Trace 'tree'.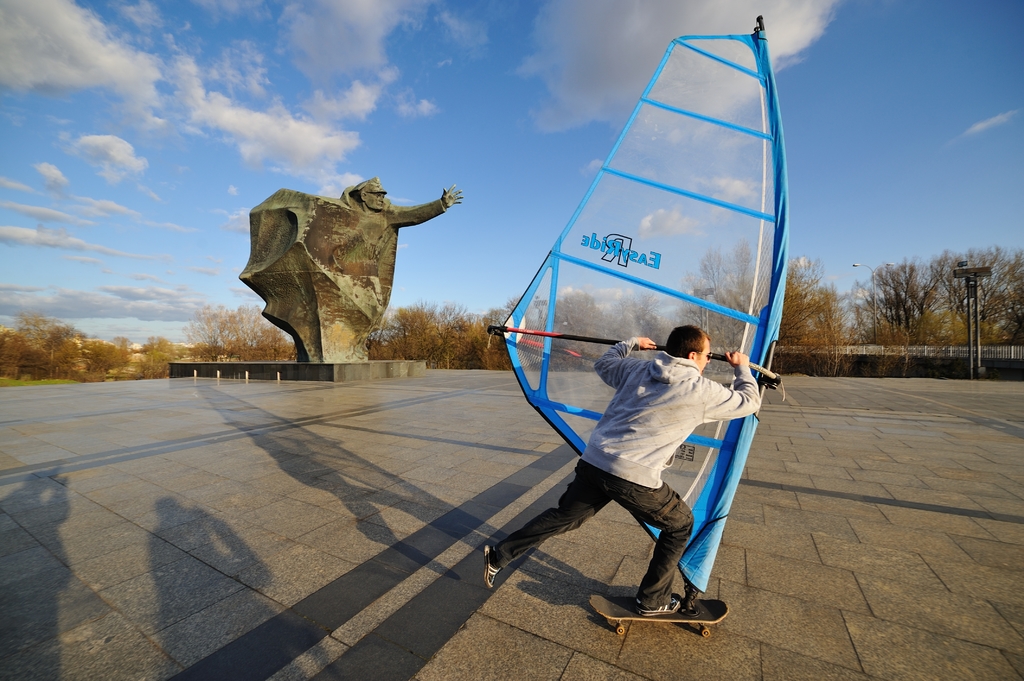
Traced to select_region(431, 300, 476, 364).
